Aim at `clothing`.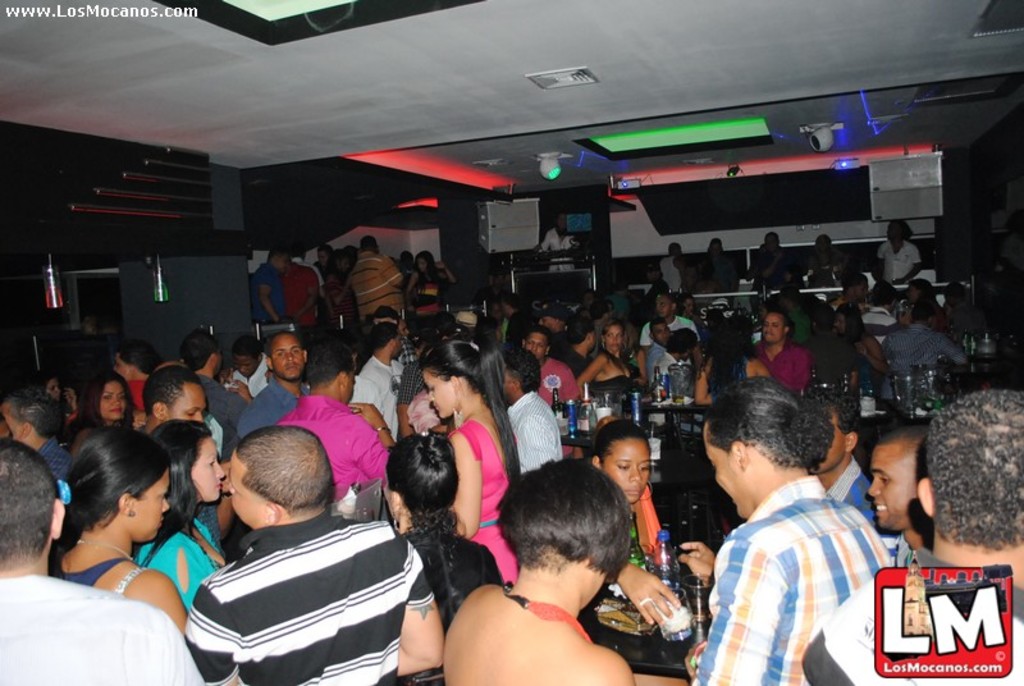
Aimed at (left=701, top=467, right=896, bottom=685).
